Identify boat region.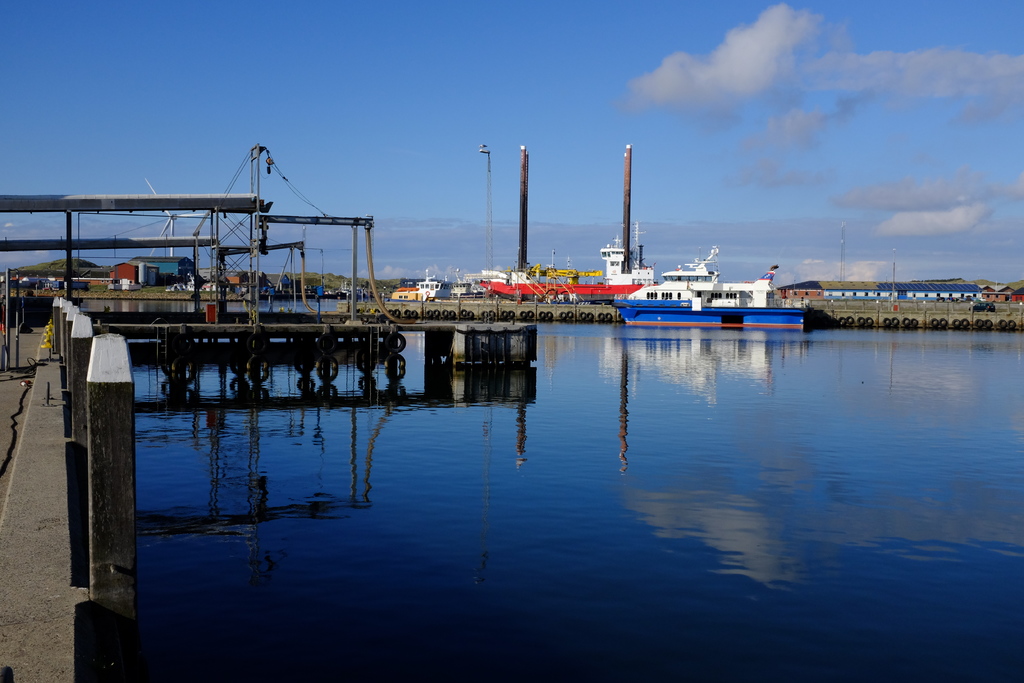
Region: 354:284:372:299.
